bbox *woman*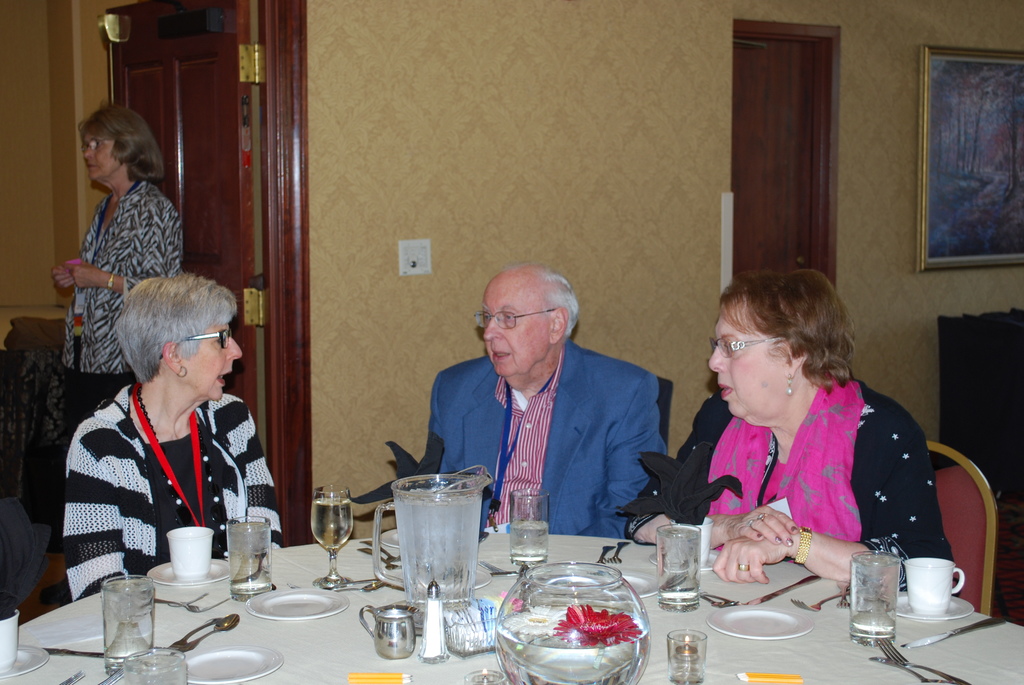
(x1=56, y1=95, x2=183, y2=602)
